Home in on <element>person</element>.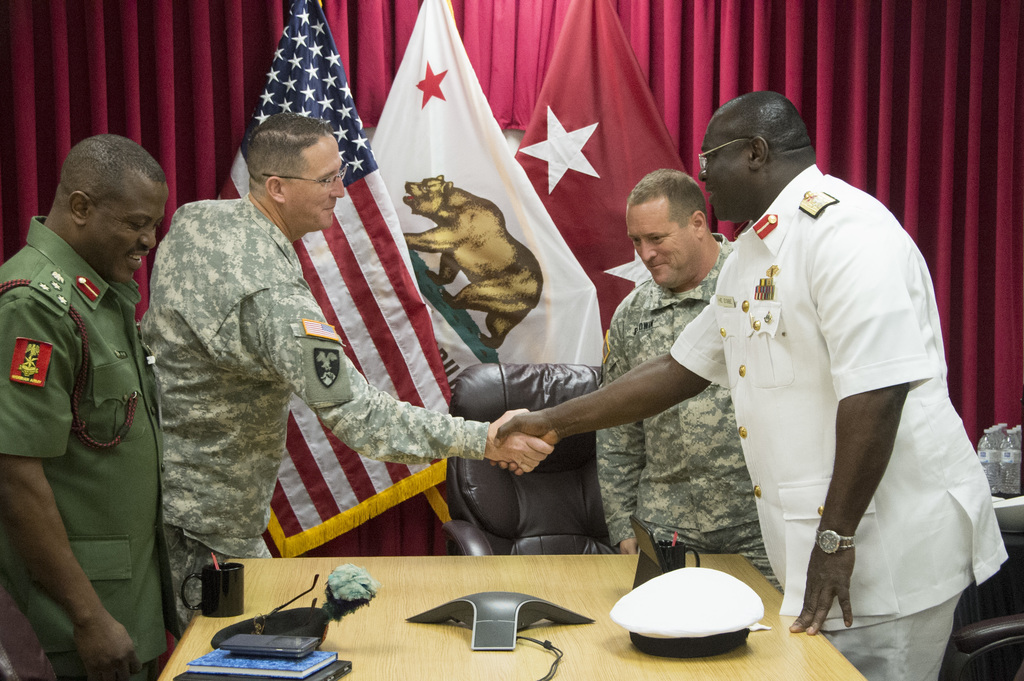
Homed in at bbox=(4, 116, 184, 680).
